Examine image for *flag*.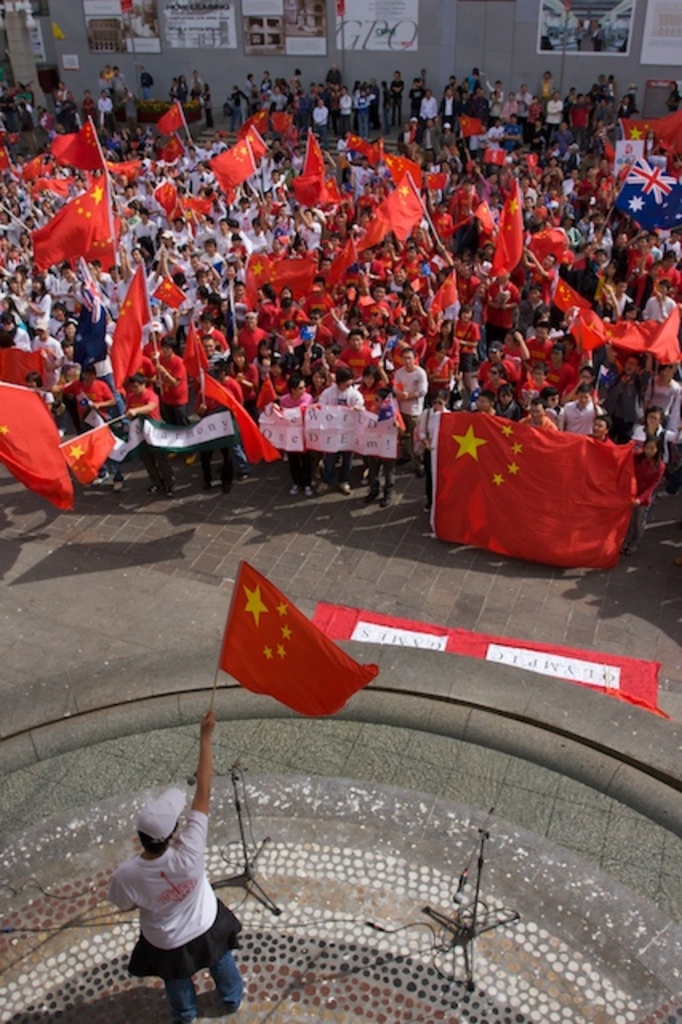
Examination result: <region>480, 147, 509, 168</region>.
